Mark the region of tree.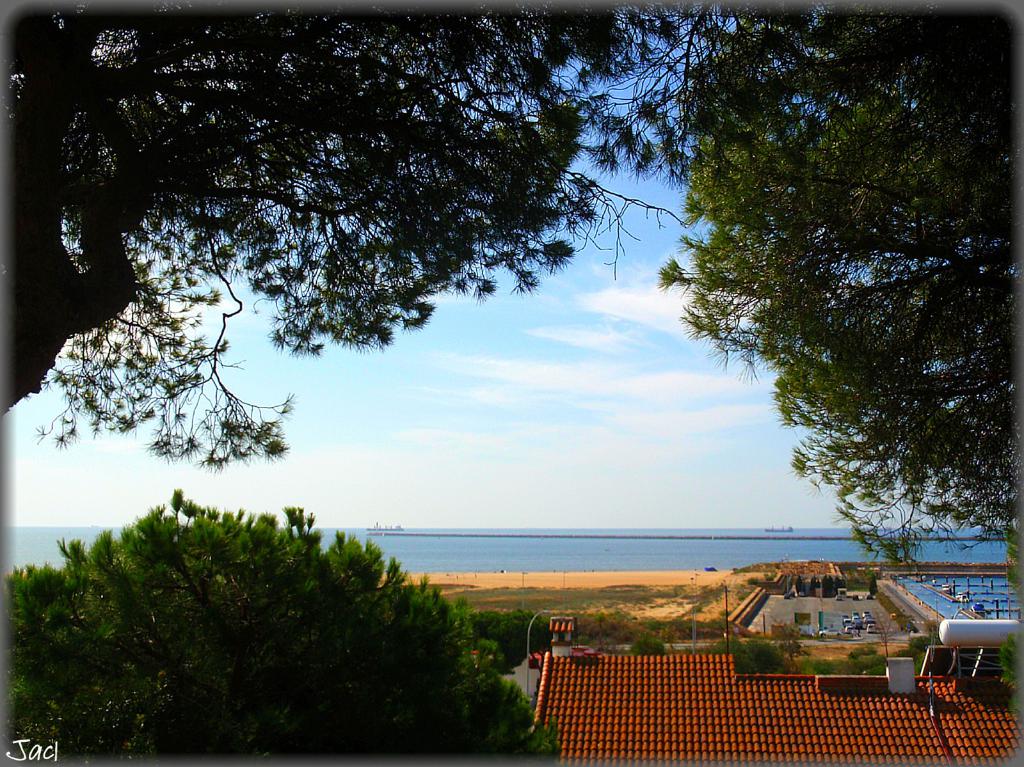
Region: (0,489,564,762).
